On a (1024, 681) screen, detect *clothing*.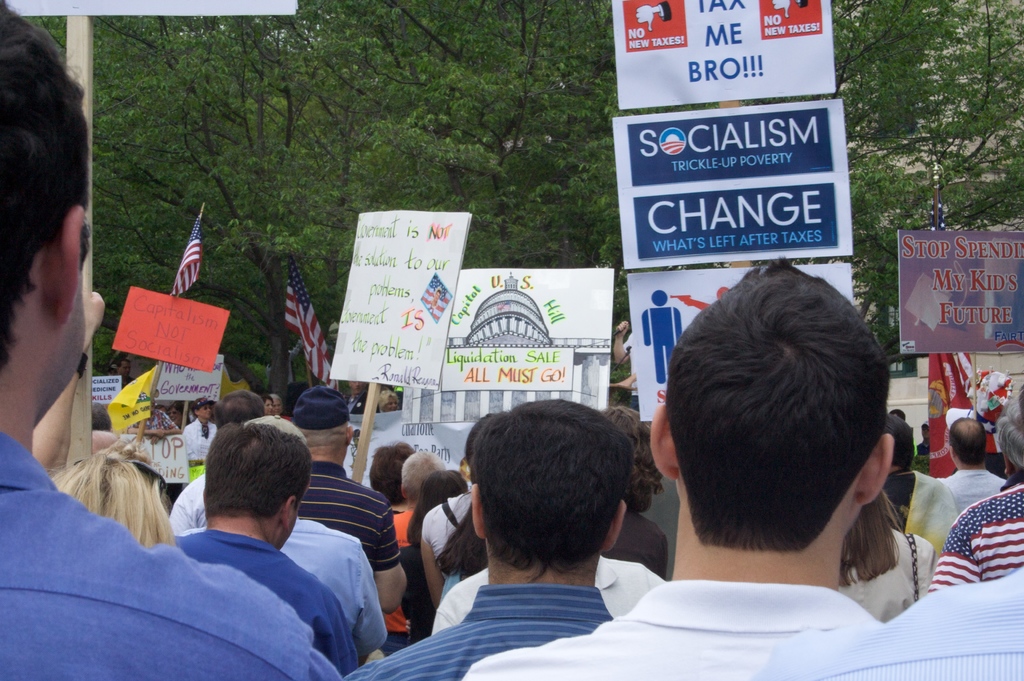
883:466:960:557.
